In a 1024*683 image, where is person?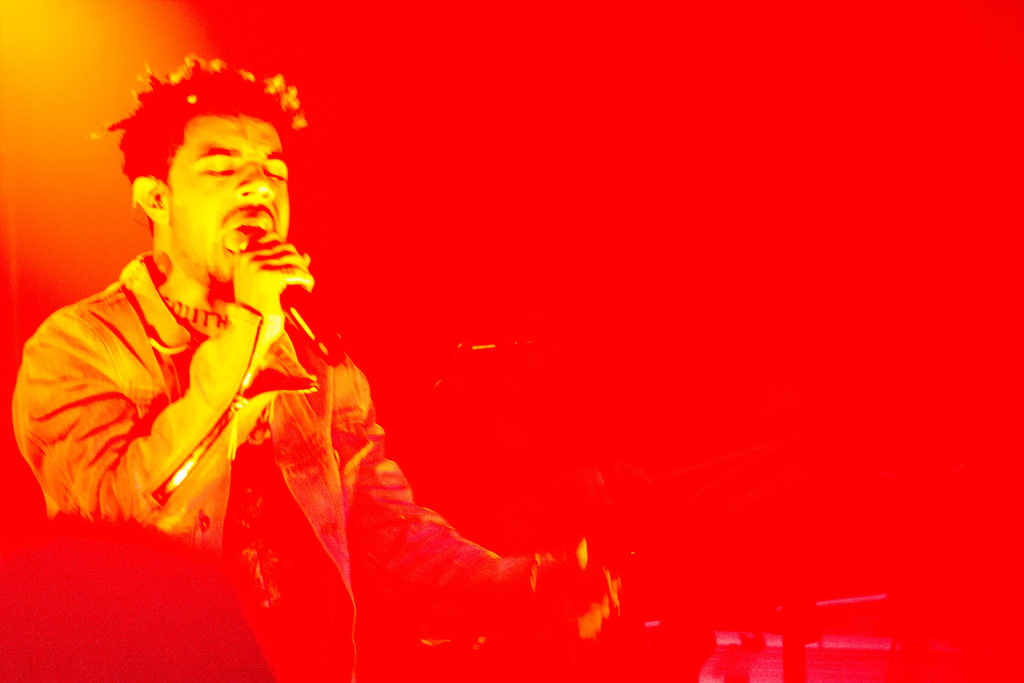
Rect(1, 47, 620, 682).
